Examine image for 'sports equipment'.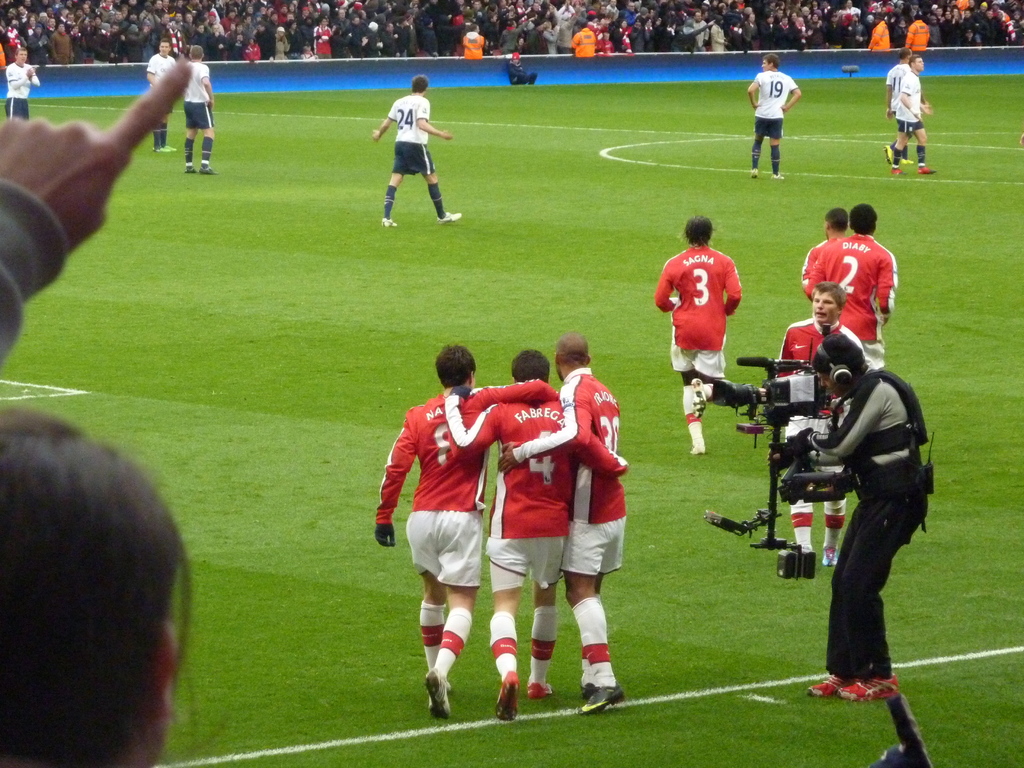
Examination result: 578:682:626:717.
